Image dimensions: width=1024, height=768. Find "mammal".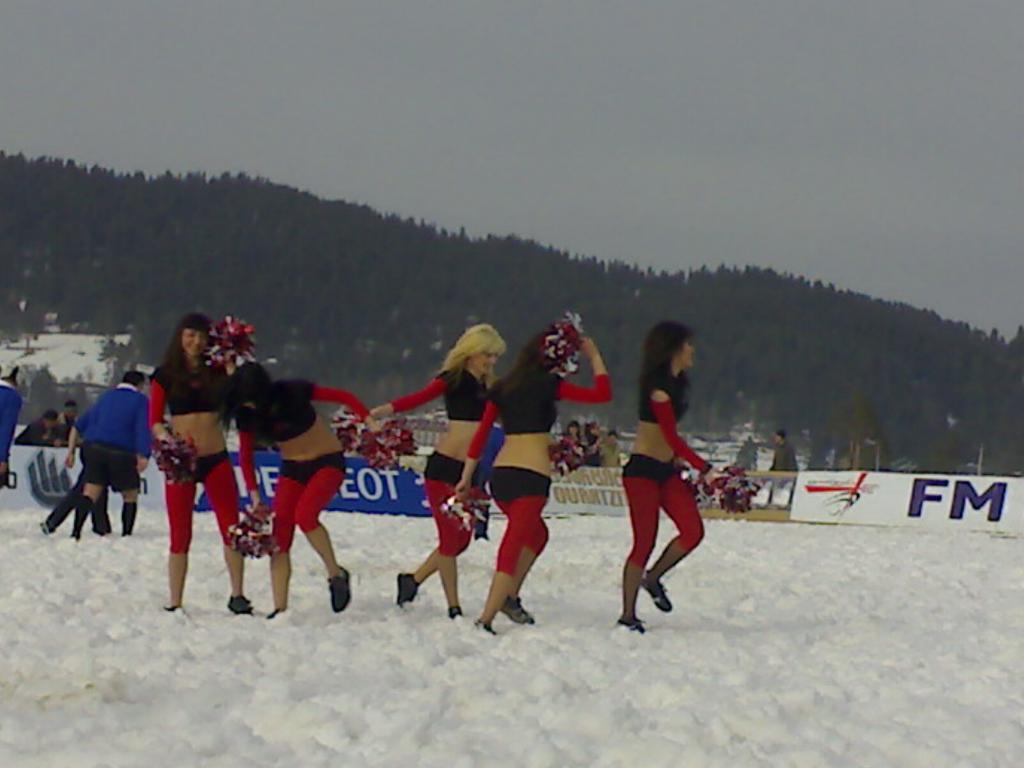
l=587, t=419, r=607, b=466.
